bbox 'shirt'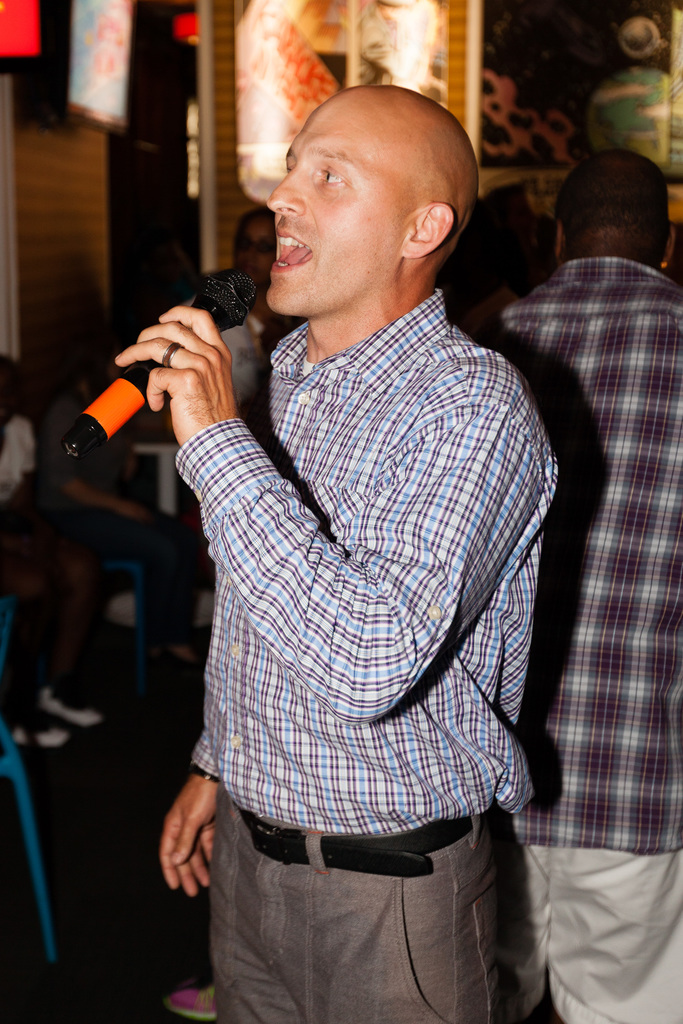
(195, 290, 561, 833)
